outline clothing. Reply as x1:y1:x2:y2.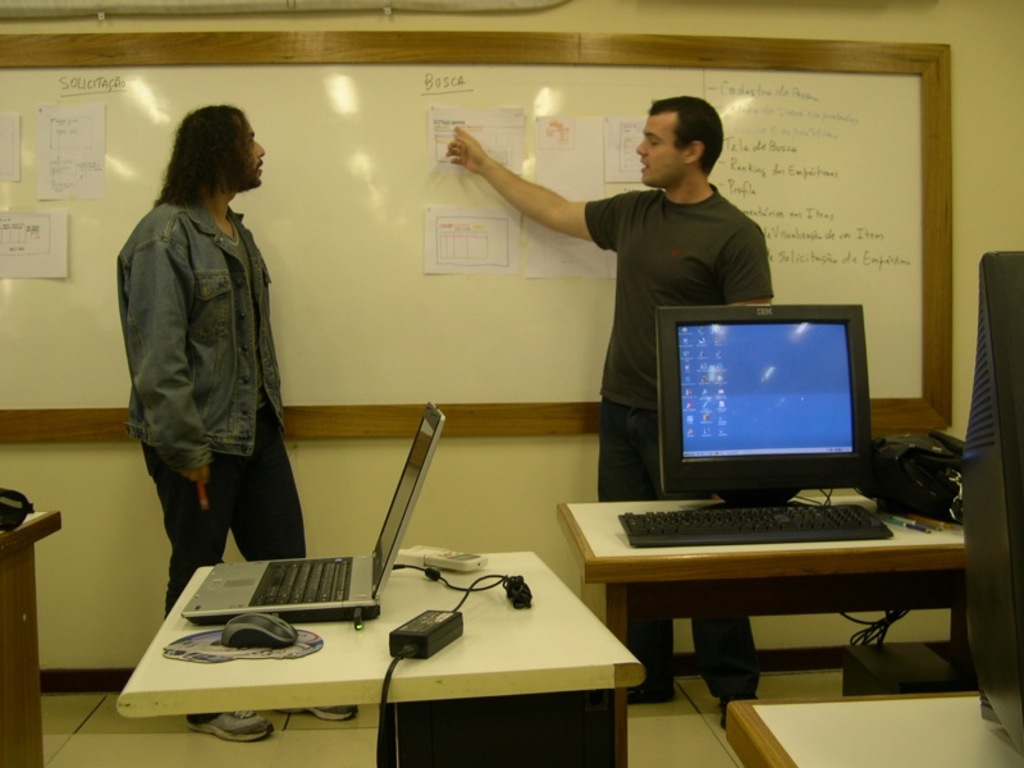
579:178:771:696.
